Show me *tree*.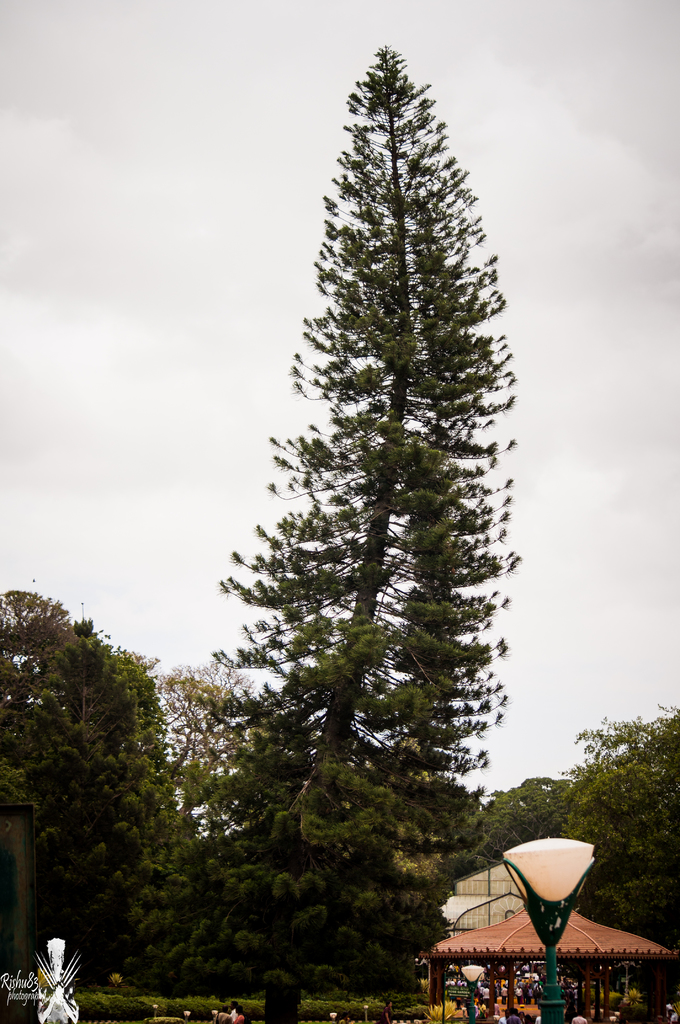
*tree* is here: left=560, top=696, right=679, bottom=995.
